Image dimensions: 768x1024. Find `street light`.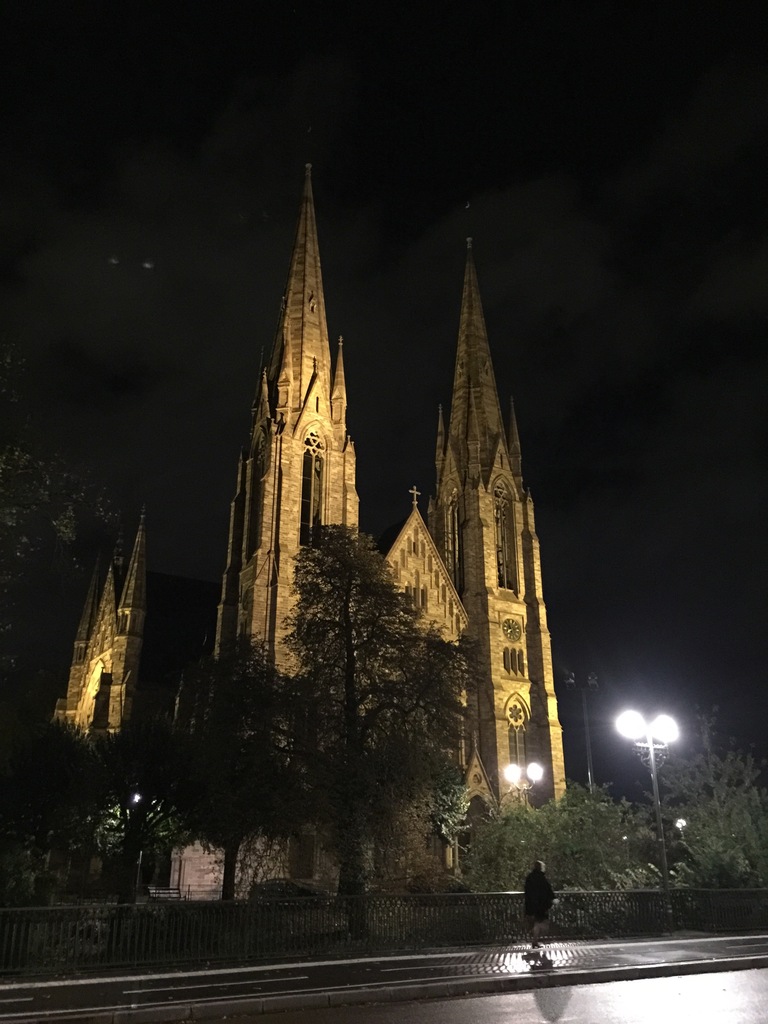
<region>501, 760, 545, 813</region>.
